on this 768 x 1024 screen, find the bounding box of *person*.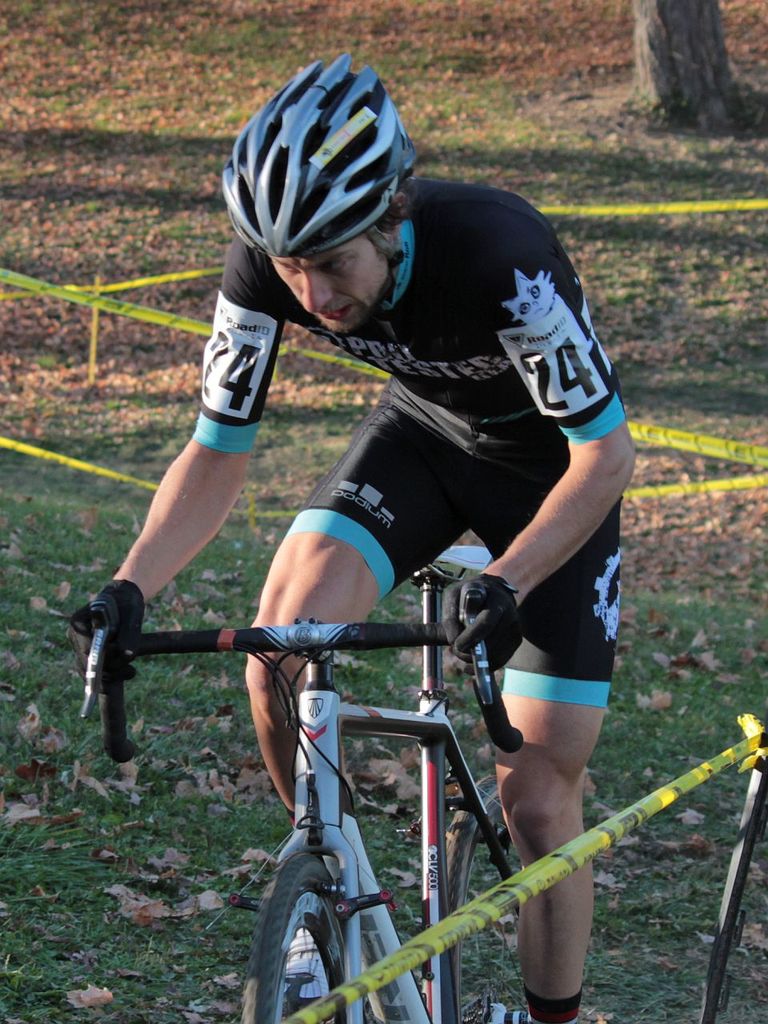
Bounding box: Rect(91, 53, 629, 1023).
